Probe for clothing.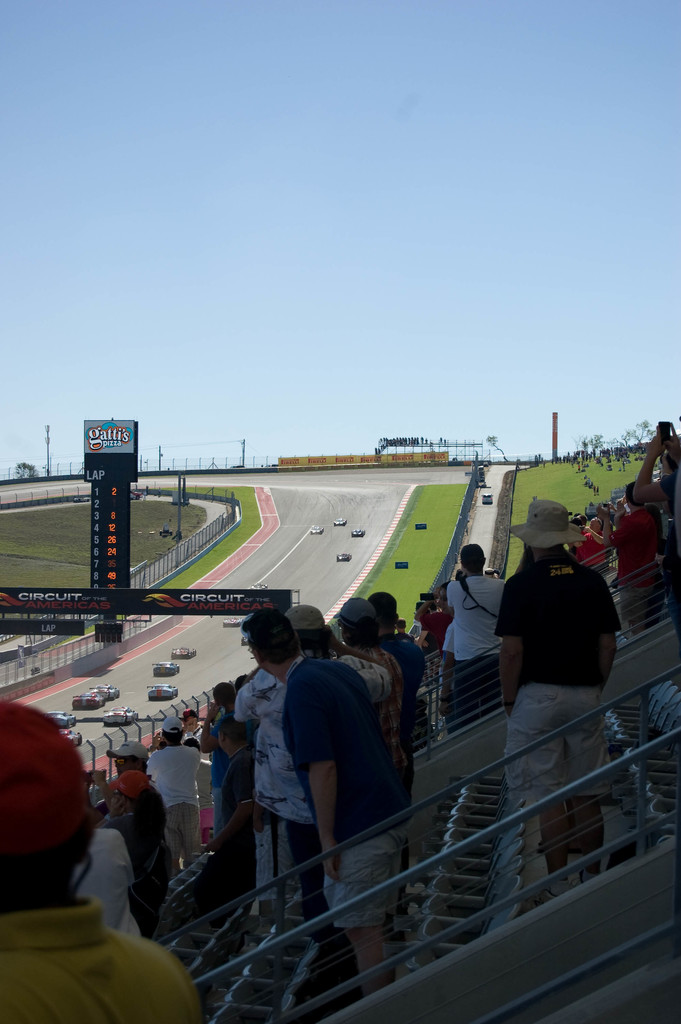
Probe result: 341/642/404/771.
